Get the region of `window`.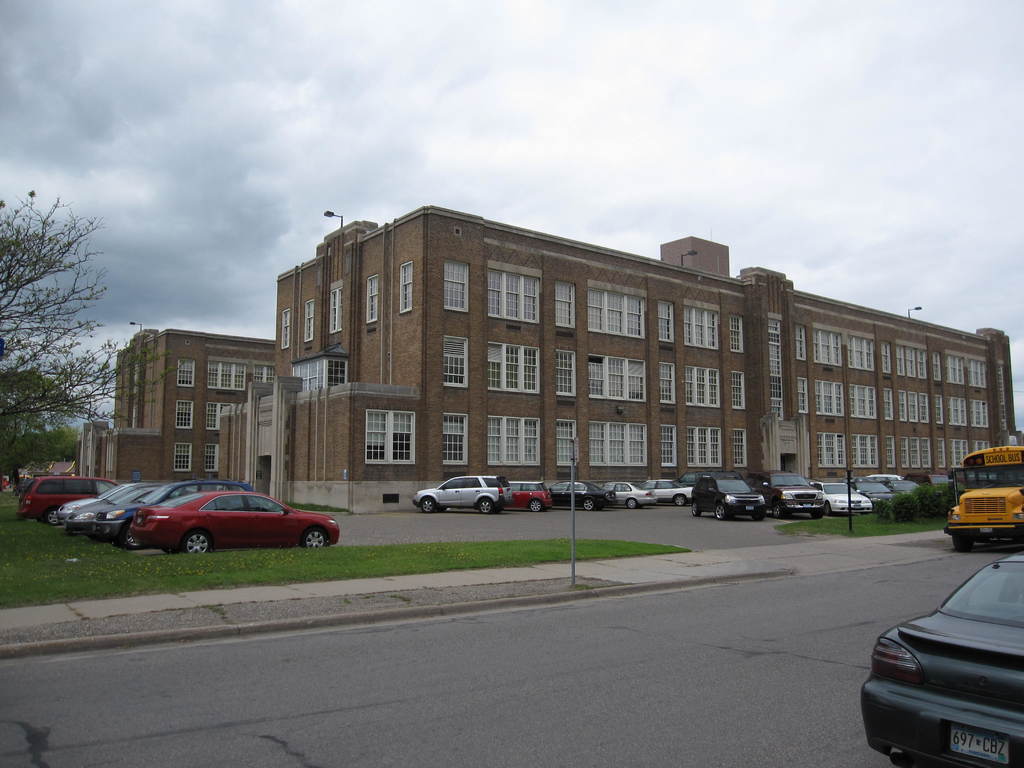
[794, 326, 805, 358].
